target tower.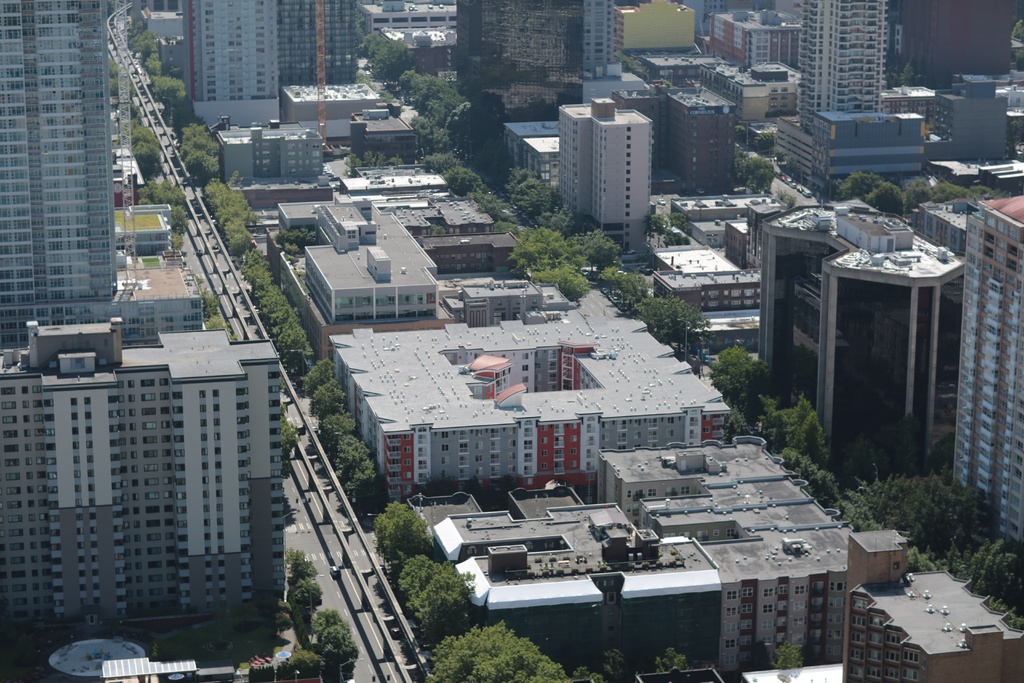
Target region: 763 194 951 474.
